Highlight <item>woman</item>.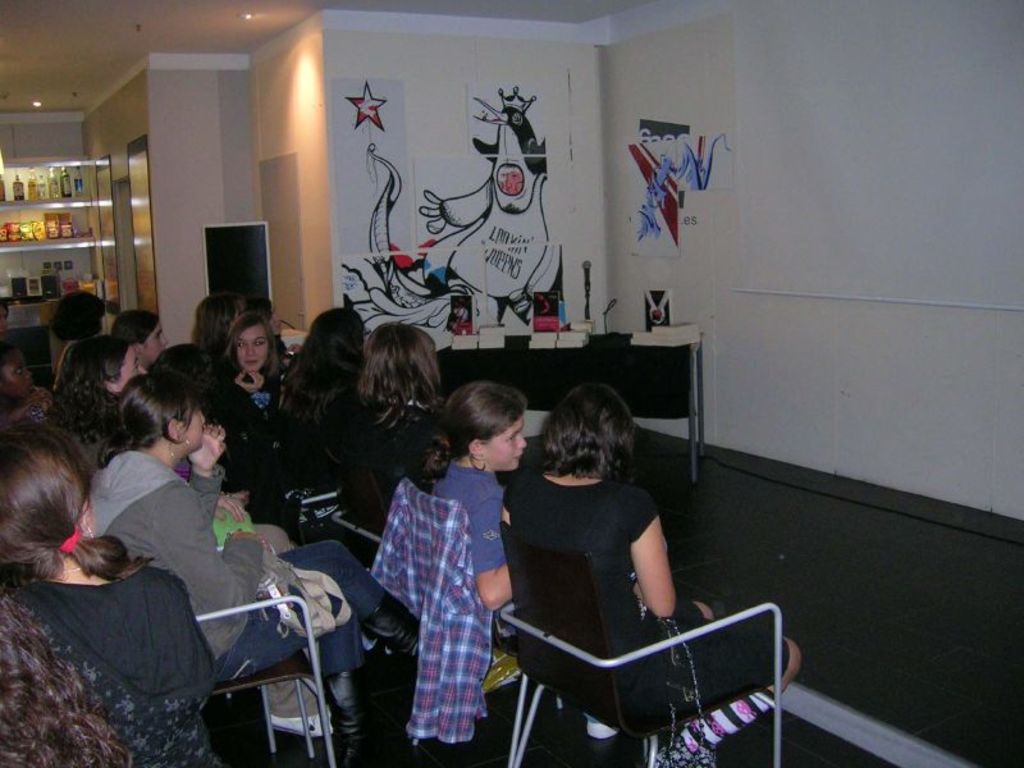
Highlighted region: {"left": 41, "top": 334, "right": 146, "bottom": 486}.
